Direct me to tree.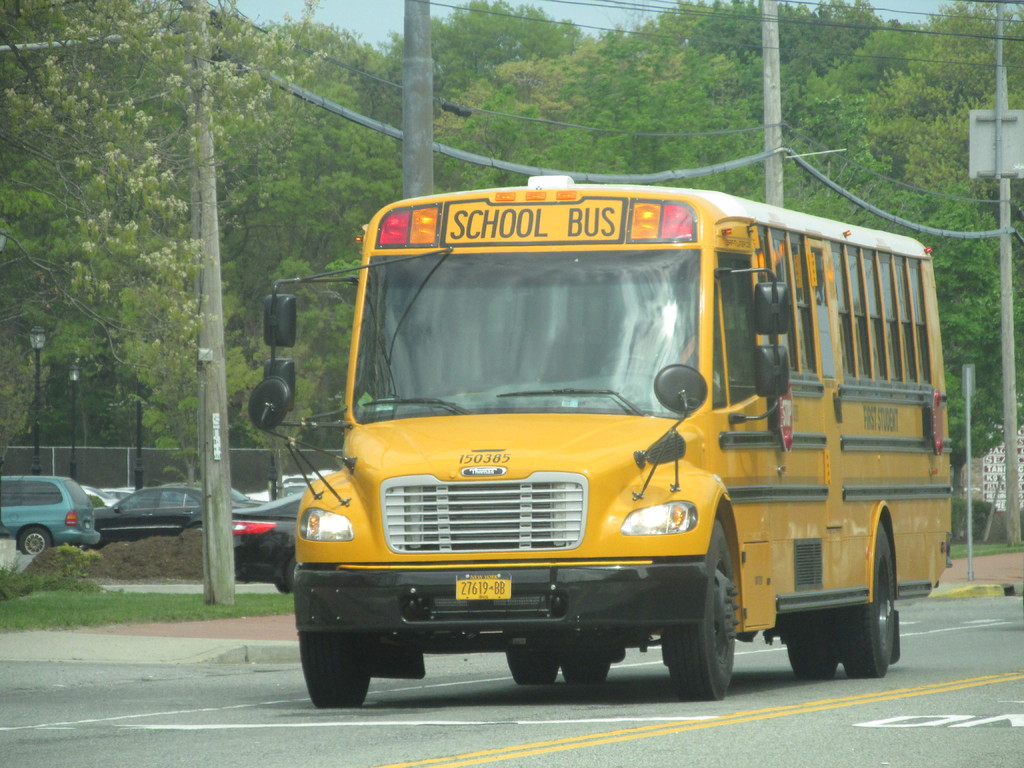
Direction: (869, 186, 1014, 438).
